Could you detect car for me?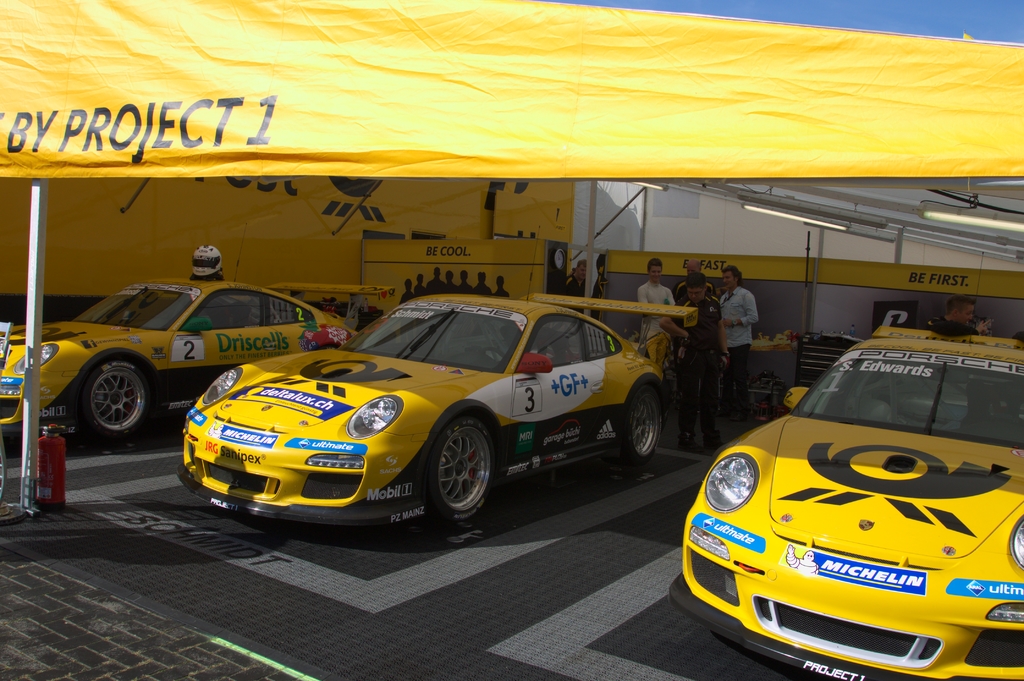
Detection result: BBox(179, 294, 706, 529).
